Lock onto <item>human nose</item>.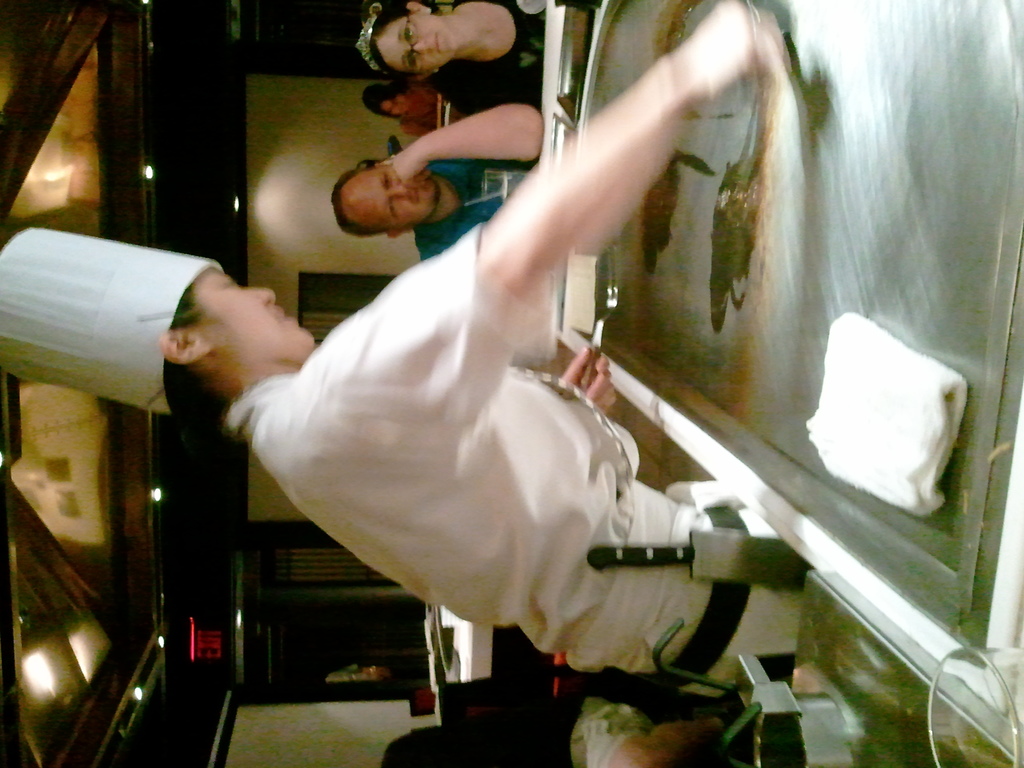
Locked: region(390, 182, 408, 197).
